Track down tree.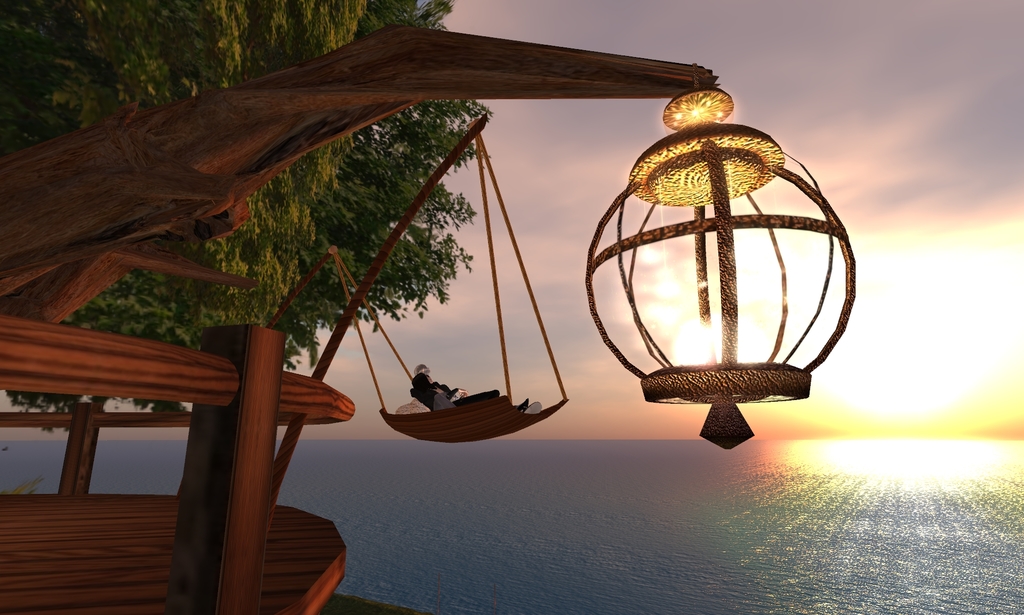
Tracked to detection(2, 0, 500, 413).
